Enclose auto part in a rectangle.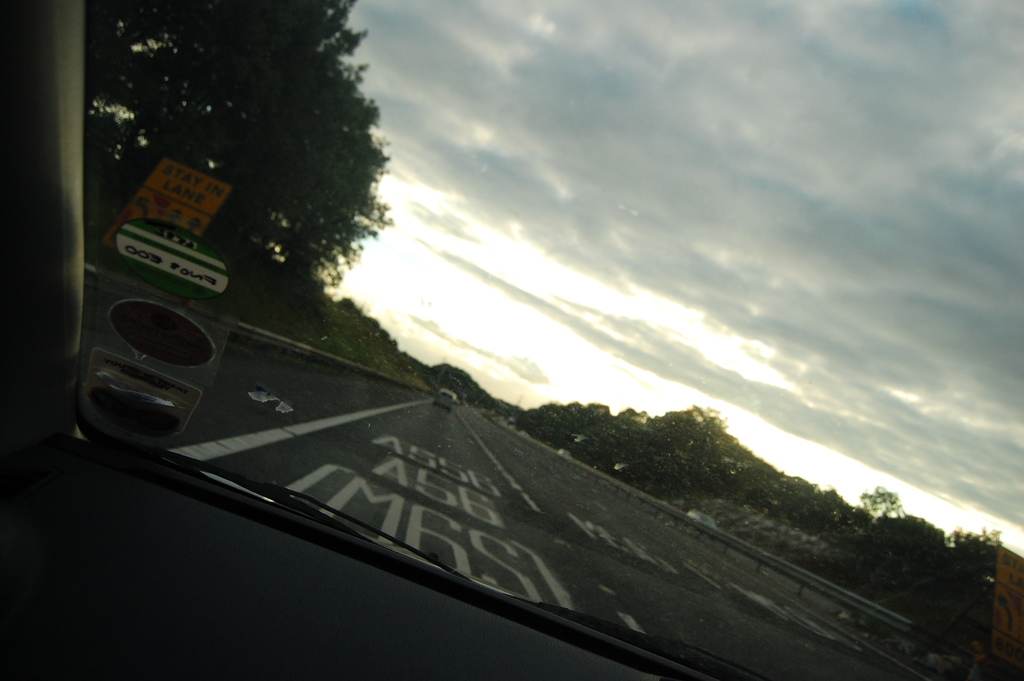
86, 0, 1016, 680.
